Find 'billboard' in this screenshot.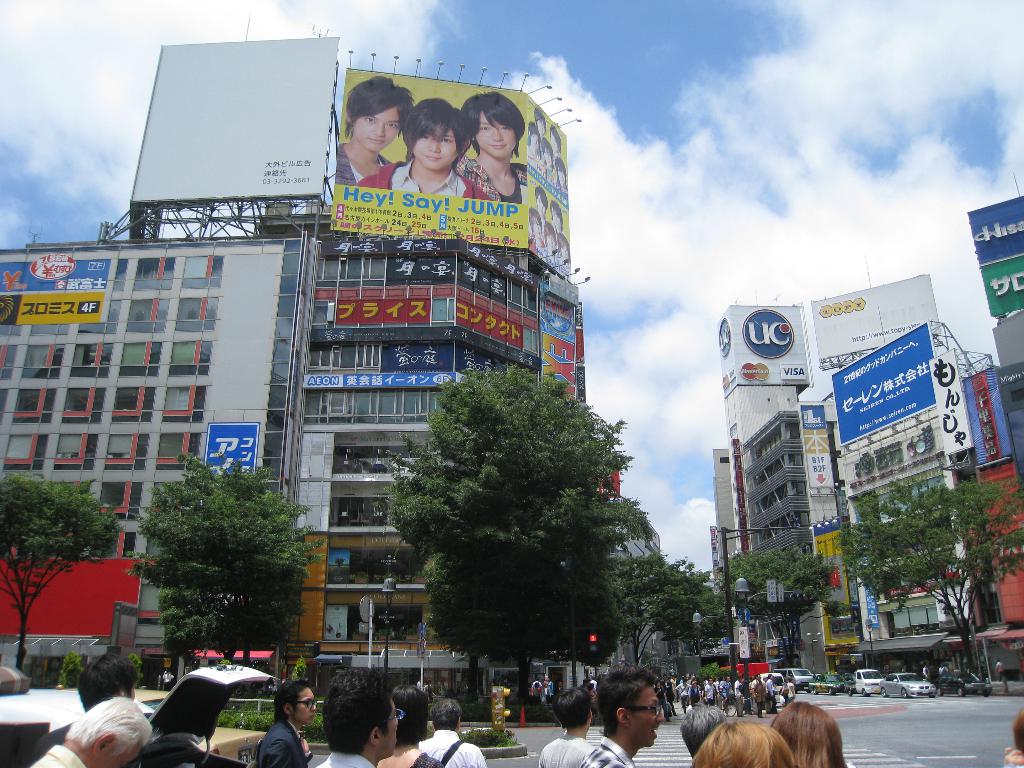
The bounding box for 'billboard' is {"x1": 332, "y1": 84, "x2": 573, "y2": 282}.
